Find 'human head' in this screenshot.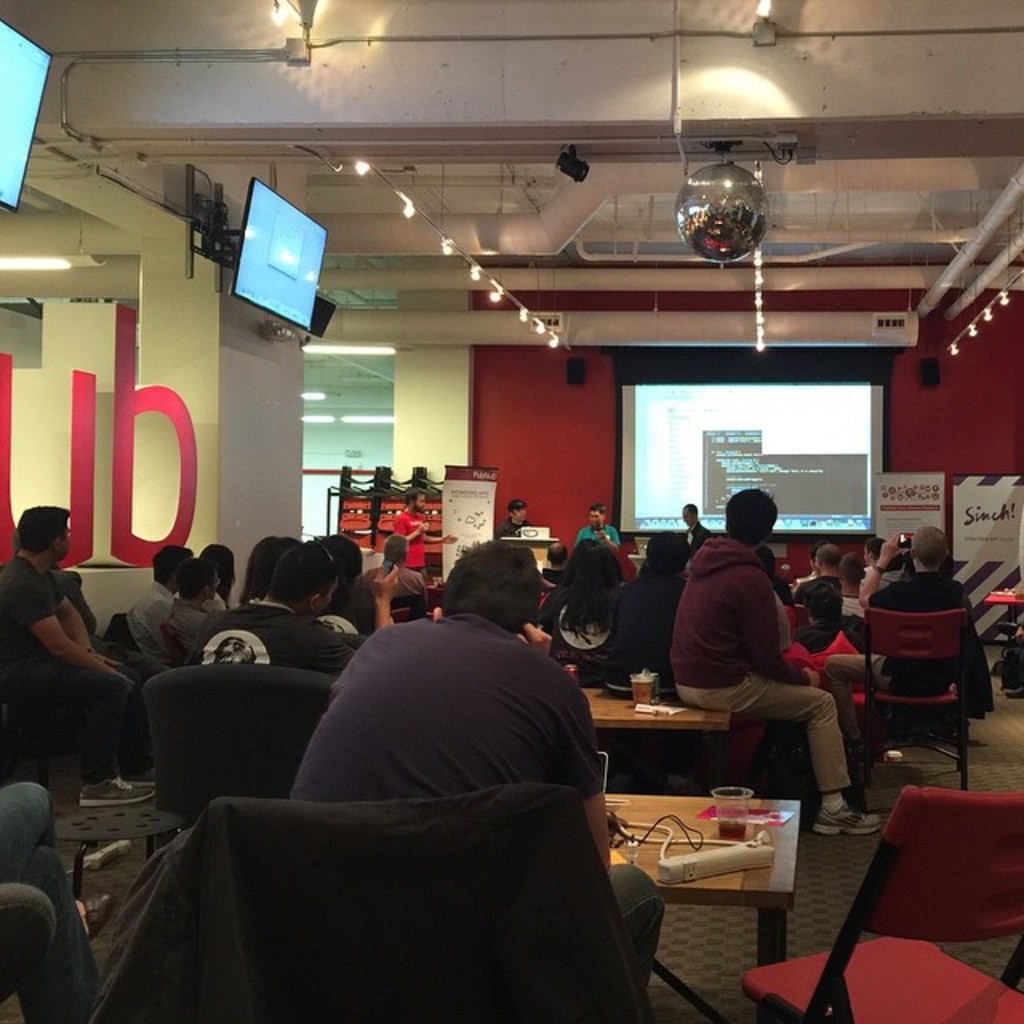
The bounding box for 'human head' is BBox(910, 526, 949, 565).
